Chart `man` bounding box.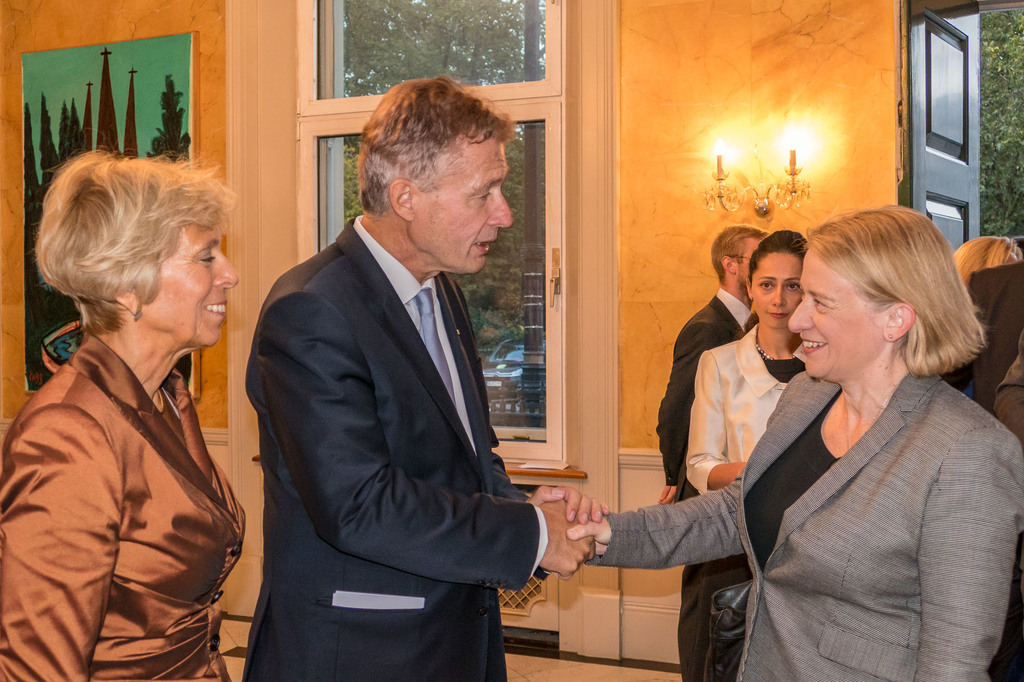
Charted: bbox(653, 225, 778, 681).
